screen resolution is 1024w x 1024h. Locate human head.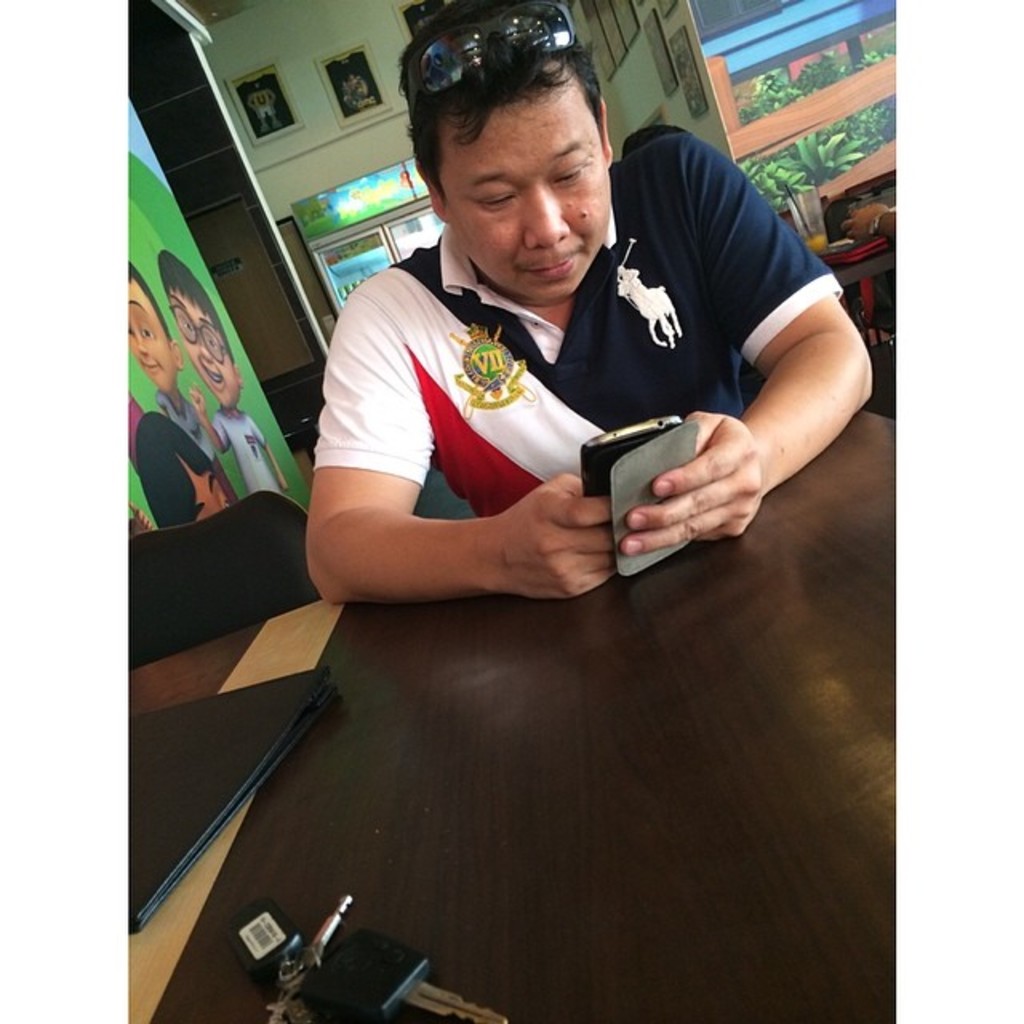
left=410, top=10, right=640, bottom=301.
